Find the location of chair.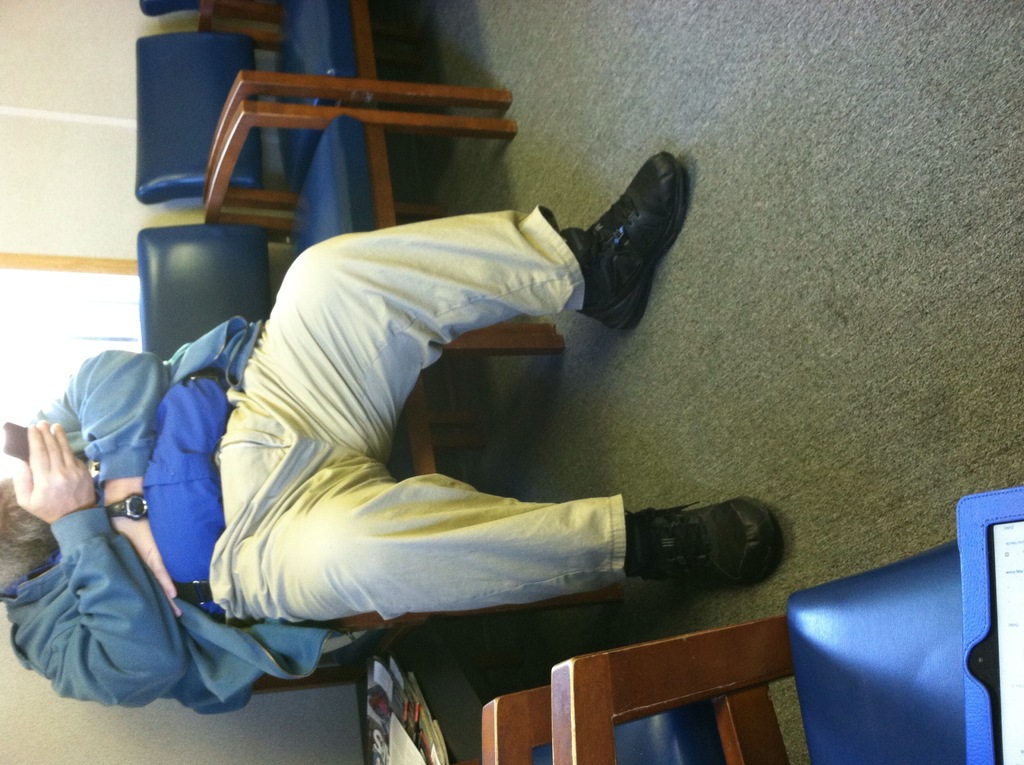
Location: Rect(132, 30, 515, 195).
